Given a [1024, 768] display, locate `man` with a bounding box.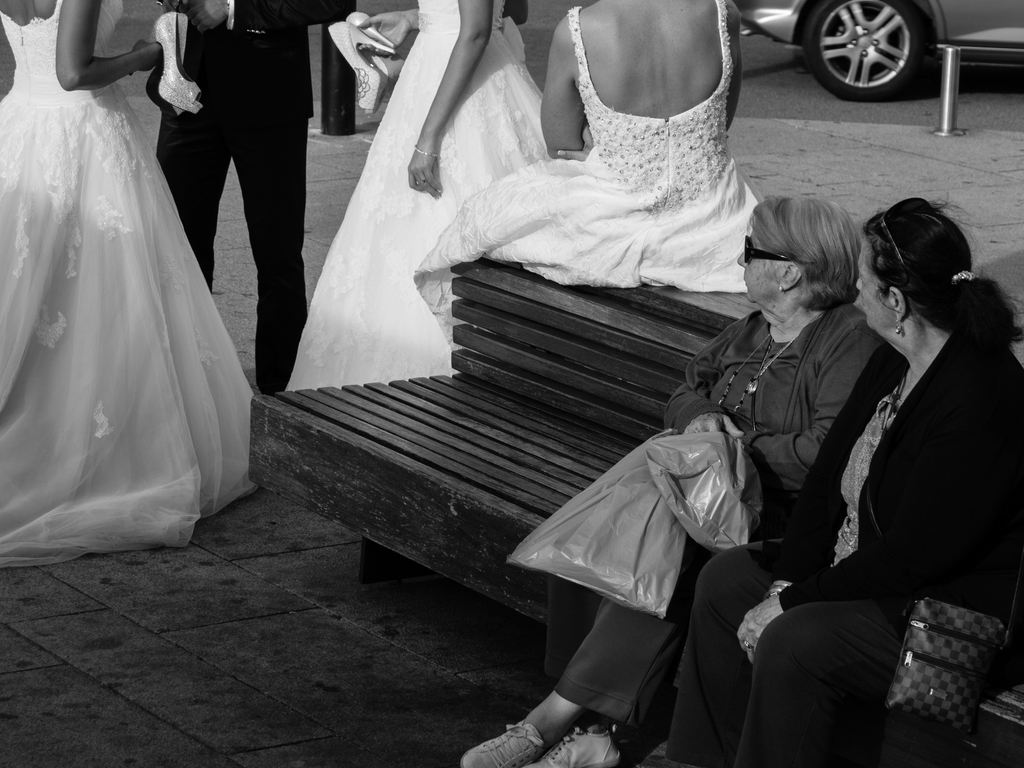
Located: bbox(140, 0, 360, 406).
